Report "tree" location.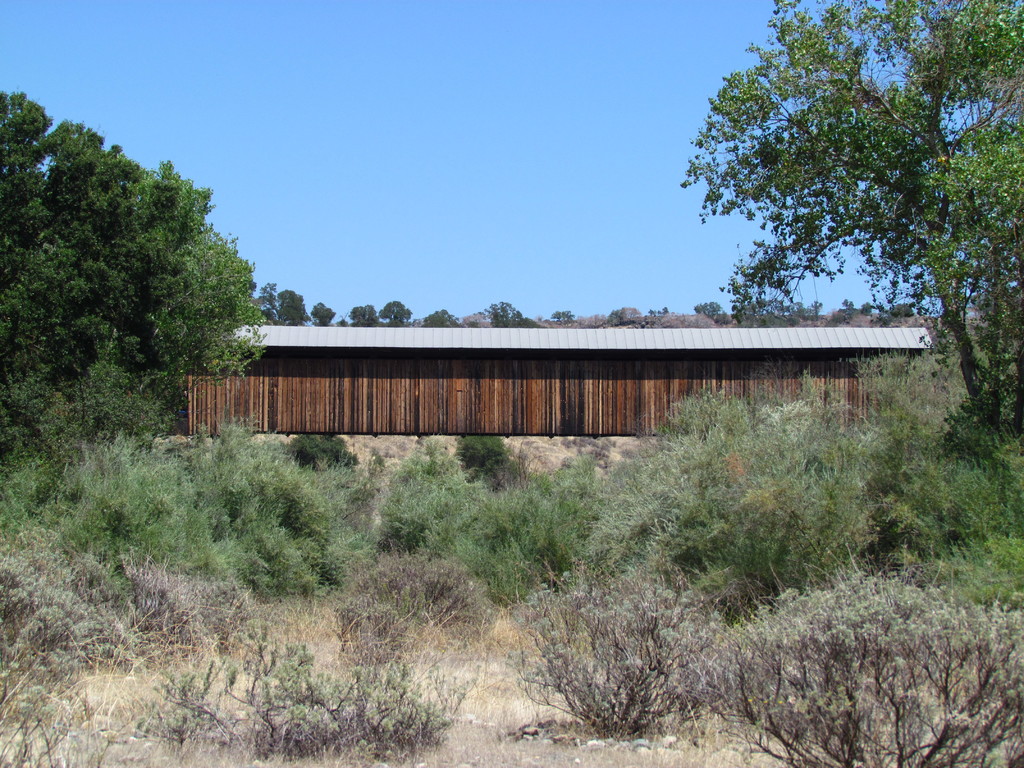
Report: x1=467, y1=301, x2=548, y2=328.
